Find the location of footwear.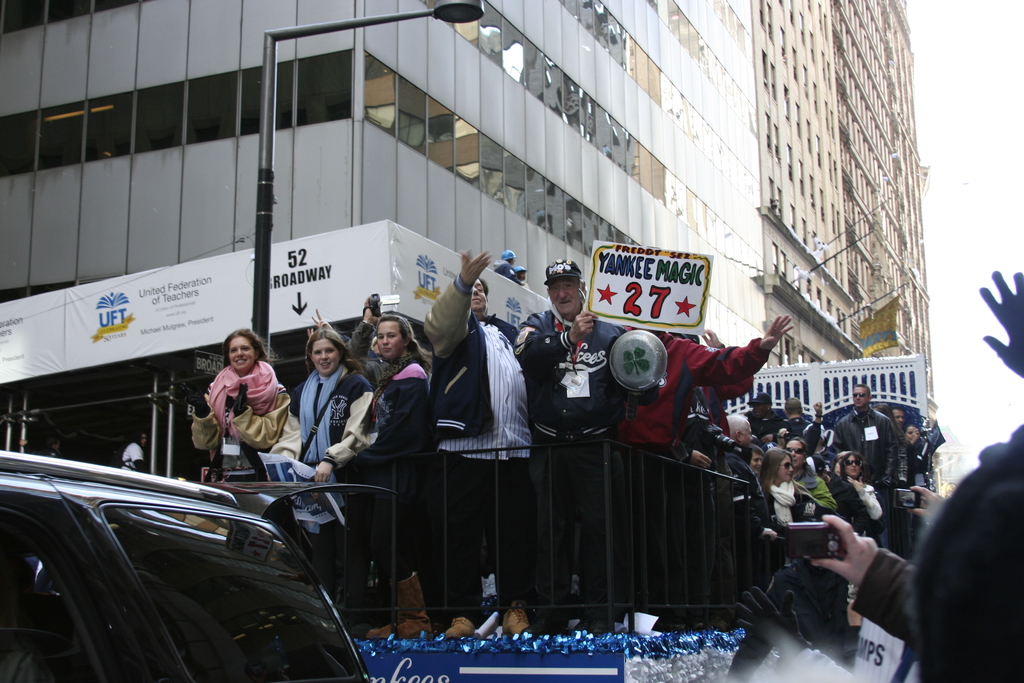
Location: 712, 616, 727, 629.
